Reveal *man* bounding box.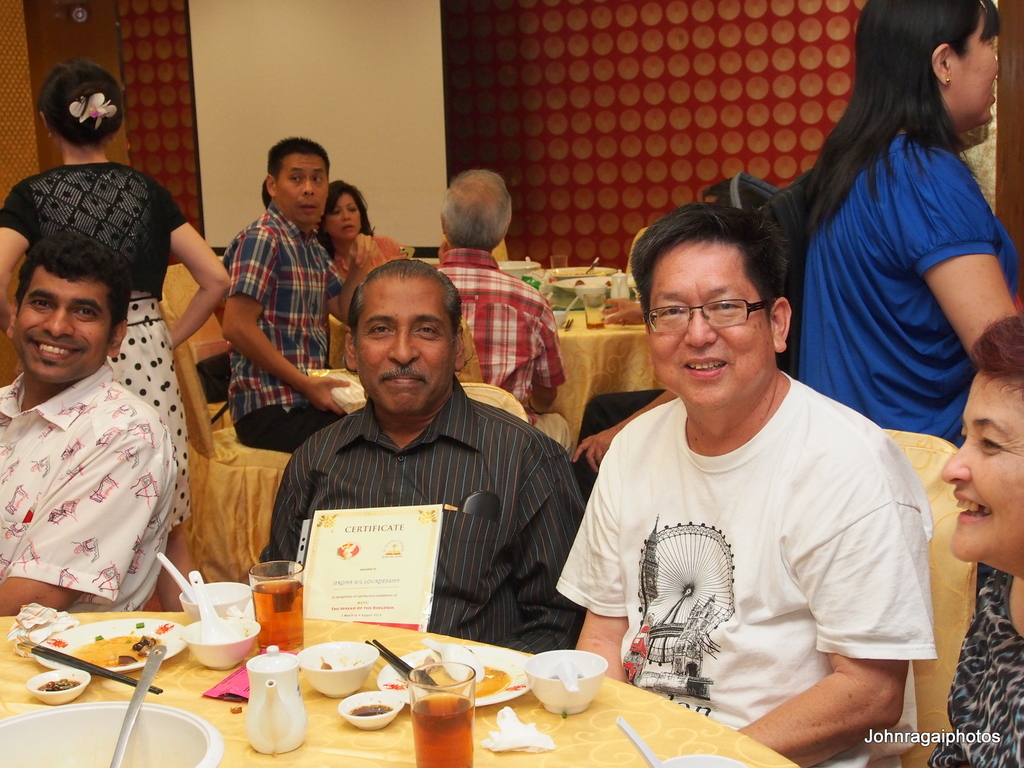
Revealed: l=426, t=167, r=570, b=454.
